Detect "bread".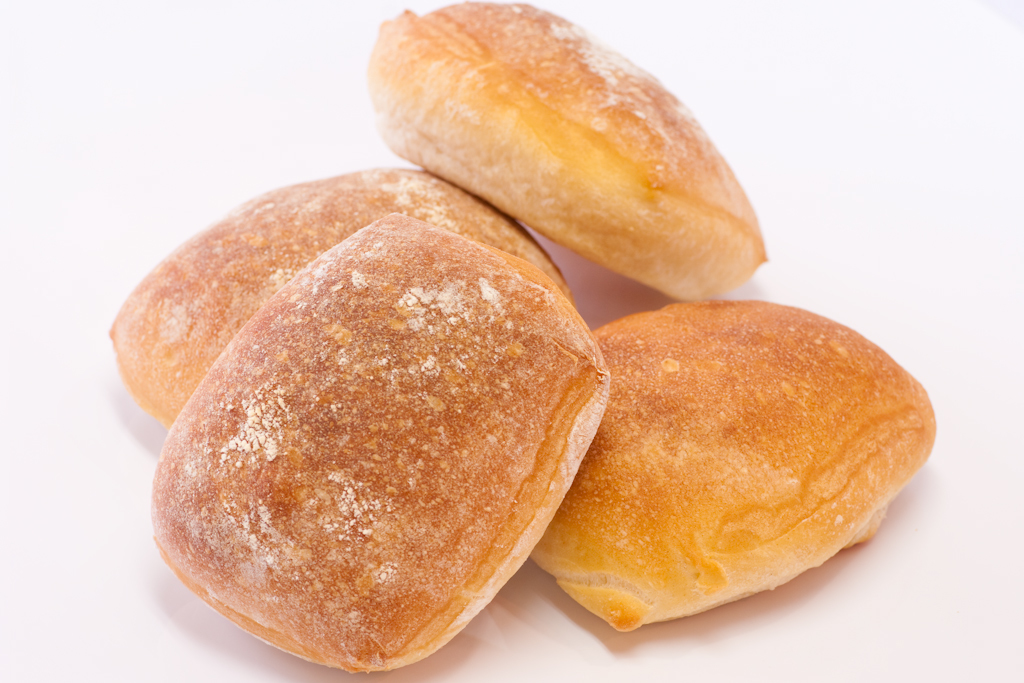
Detected at 110/170/577/428.
